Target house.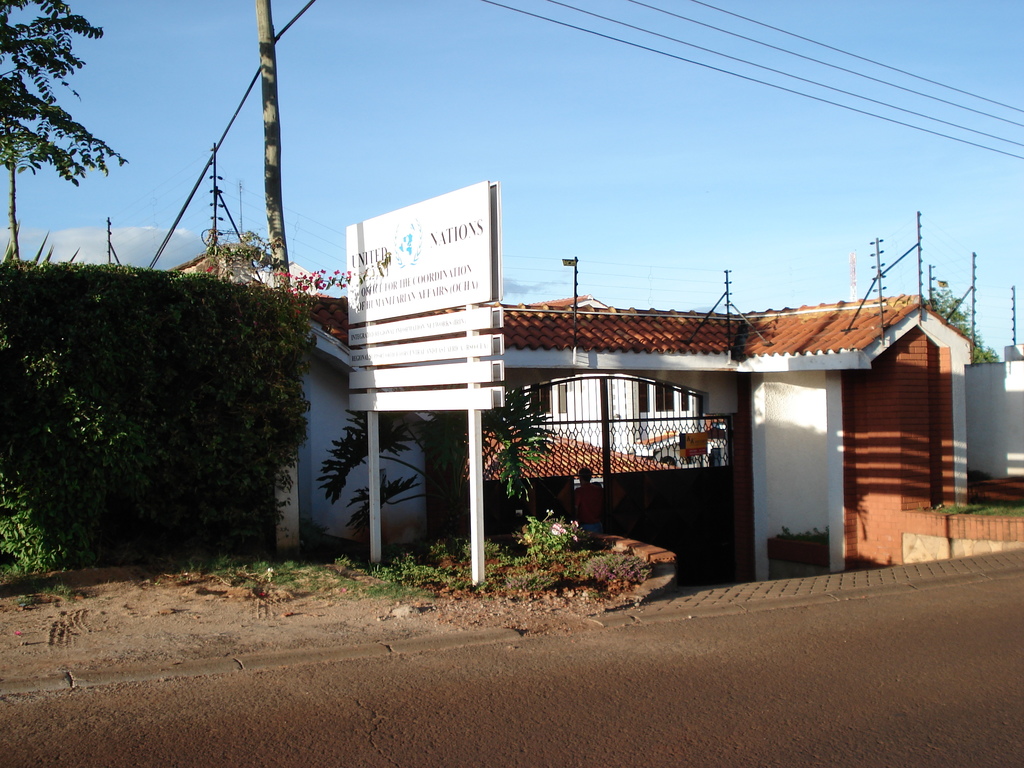
Target region: BBox(252, 292, 1023, 593).
